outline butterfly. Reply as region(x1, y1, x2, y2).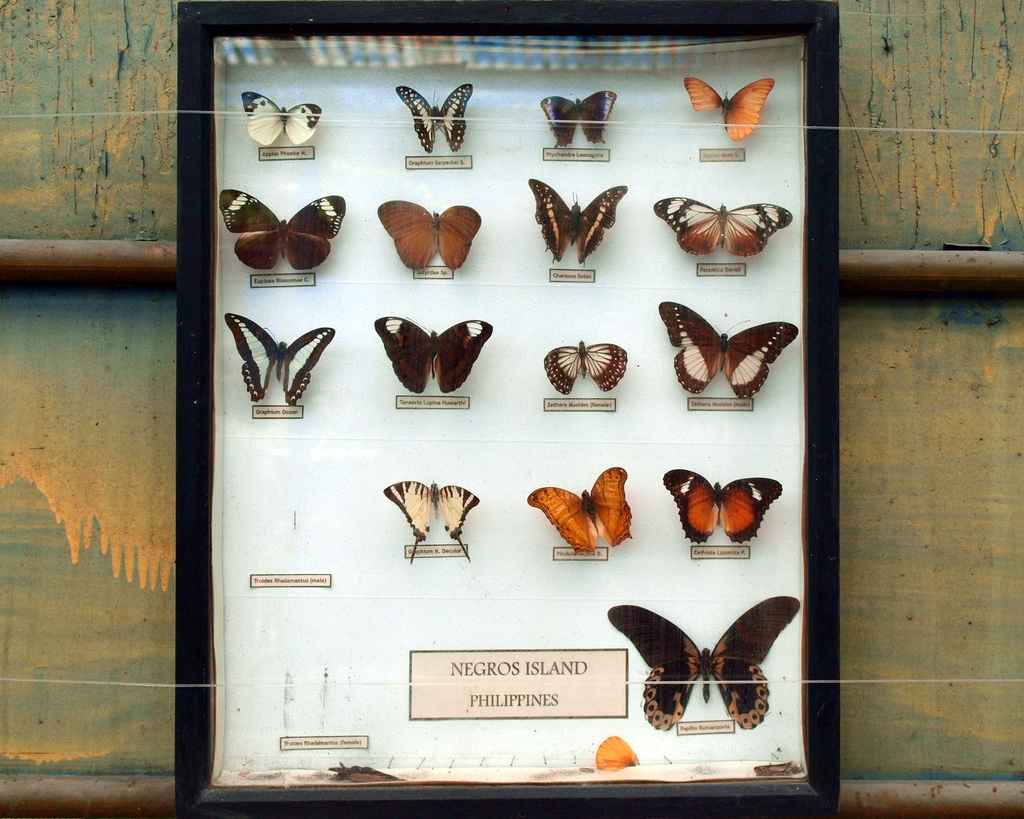
region(243, 93, 323, 143).
